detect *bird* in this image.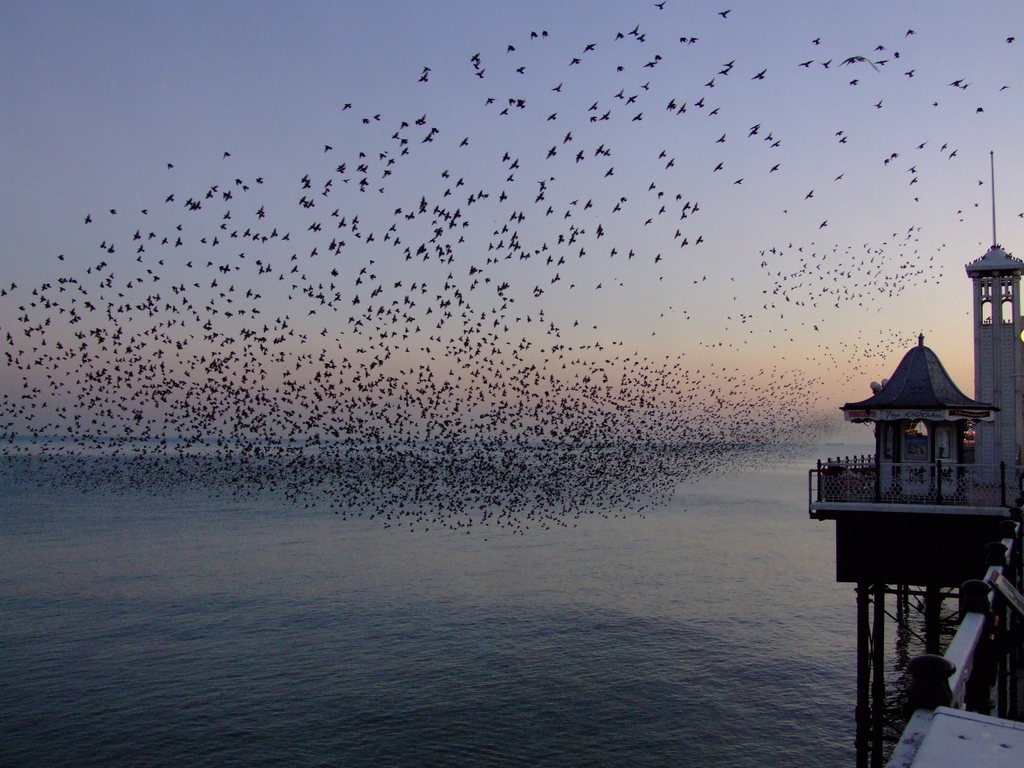
Detection: bbox=(530, 31, 538, 42).
